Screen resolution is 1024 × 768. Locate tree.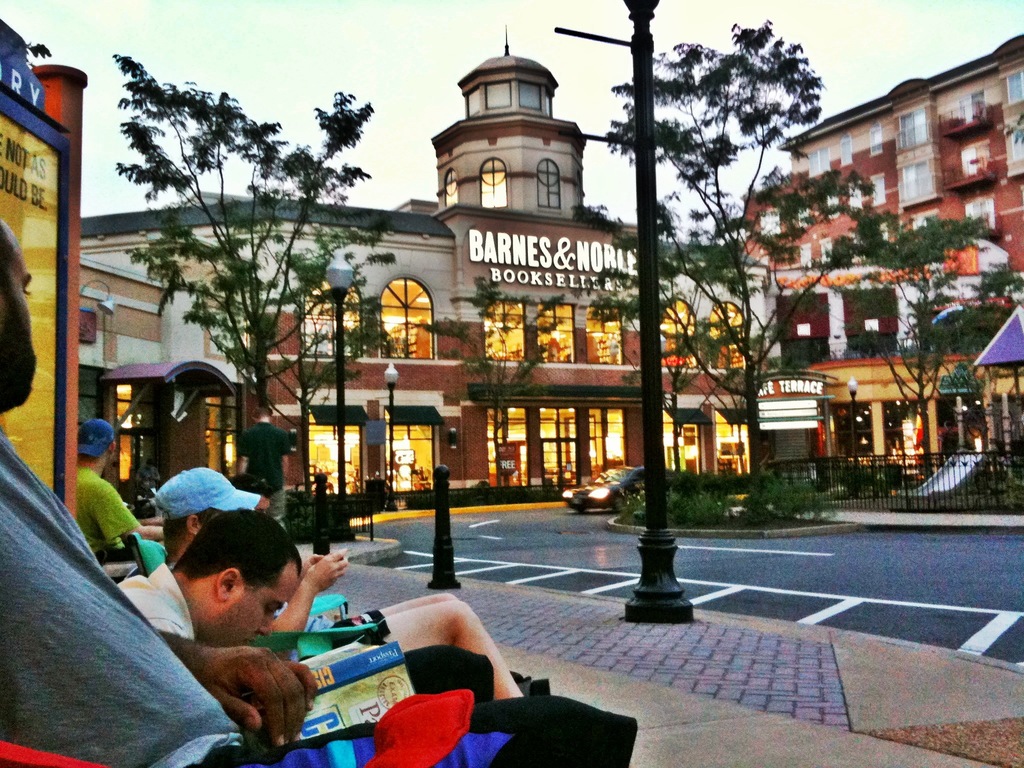
{"x1": 92, "y1": 79, "x2": 390, "y2": 500}.
